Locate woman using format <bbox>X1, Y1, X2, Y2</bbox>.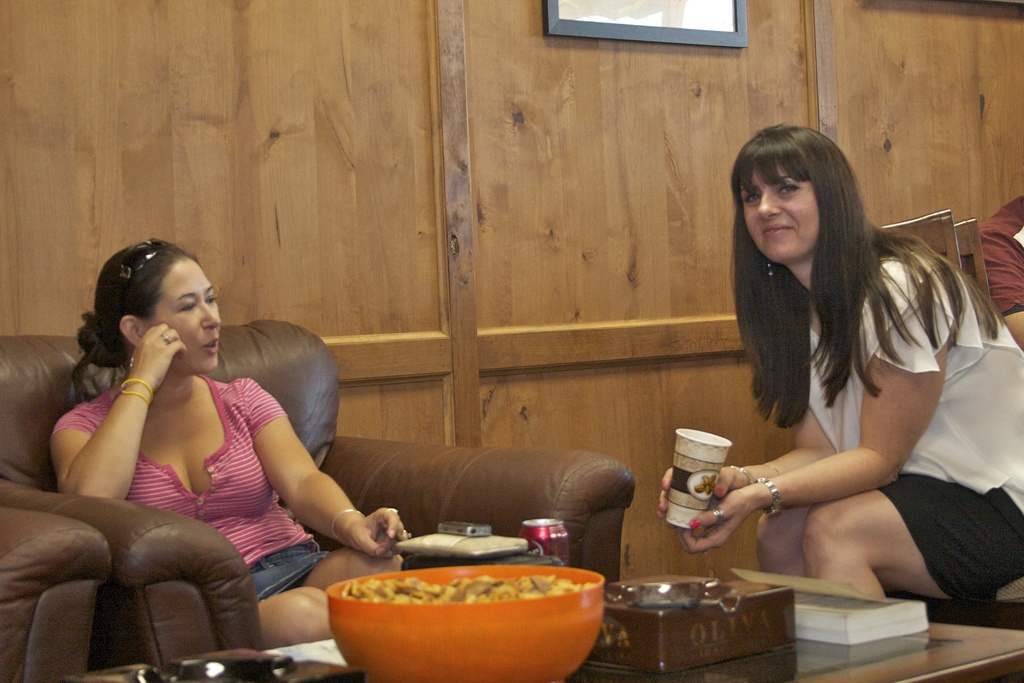
<bbox>50, 237, 411, 651</bbox>.
